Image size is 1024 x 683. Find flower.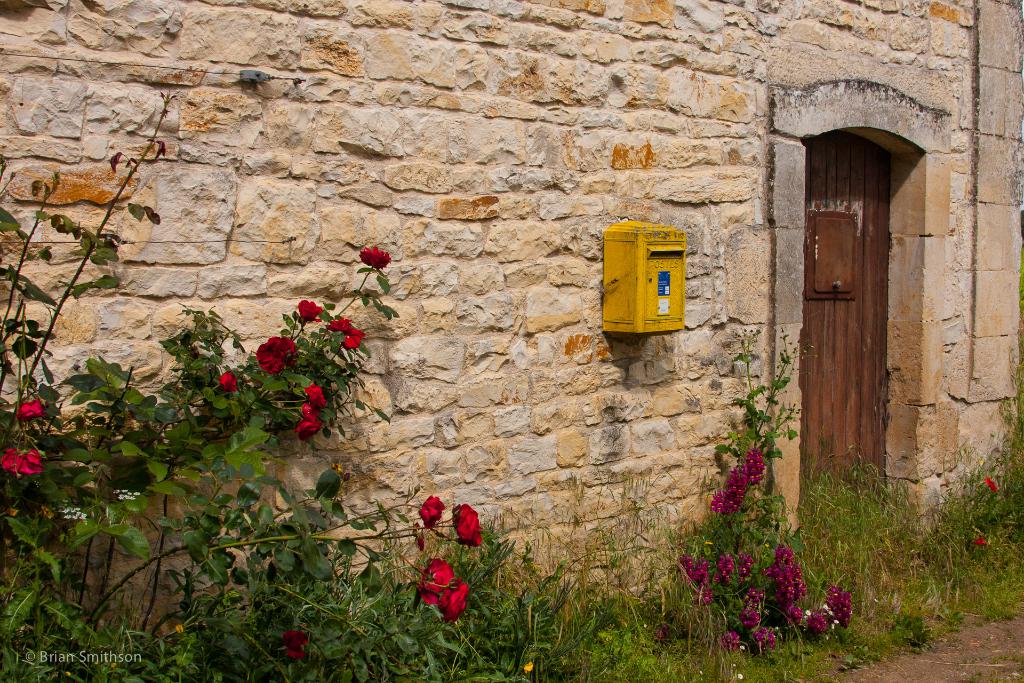
(x1=257, y1=333, x2=295, y2=374).
